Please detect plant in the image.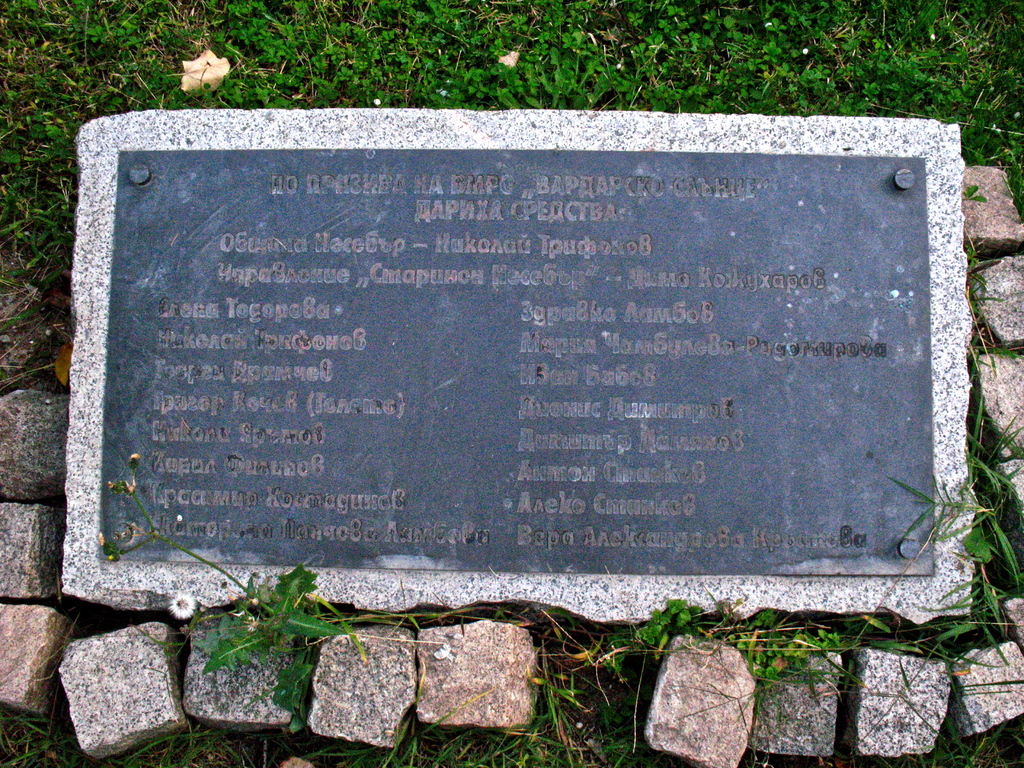
region(888, 403, 1023, 611).
